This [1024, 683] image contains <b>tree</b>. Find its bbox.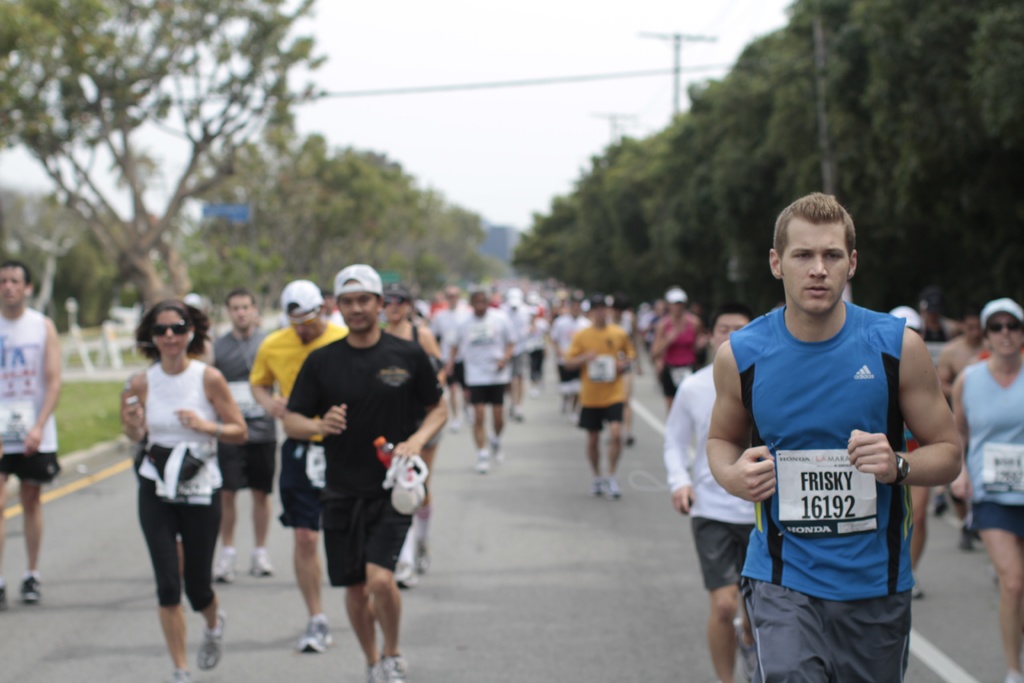
[378, 151, 493, 315].
